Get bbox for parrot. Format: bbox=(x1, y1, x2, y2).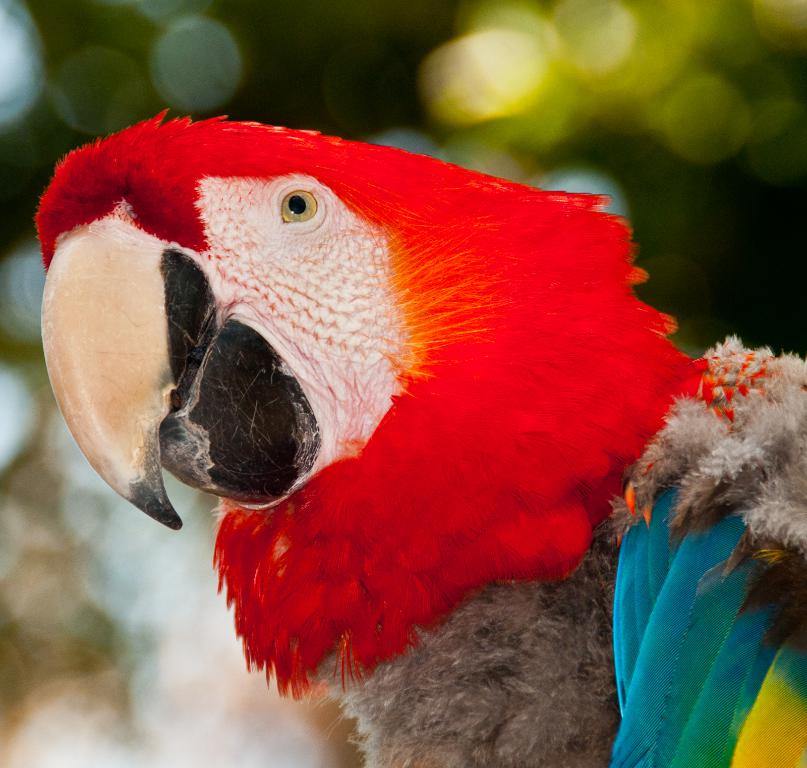
bbox=(37, 105, 806, 767).
